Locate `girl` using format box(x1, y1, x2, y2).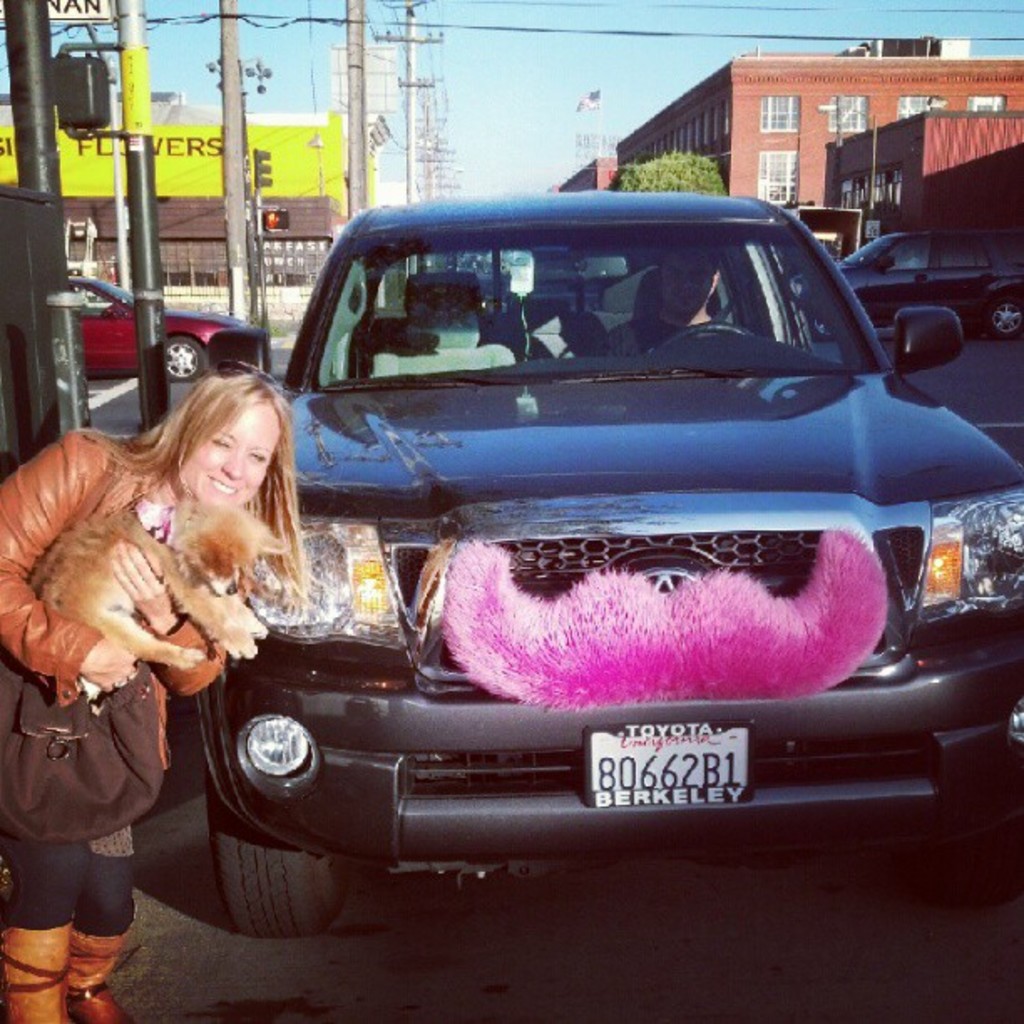
box(7, 340, 335, 945).
